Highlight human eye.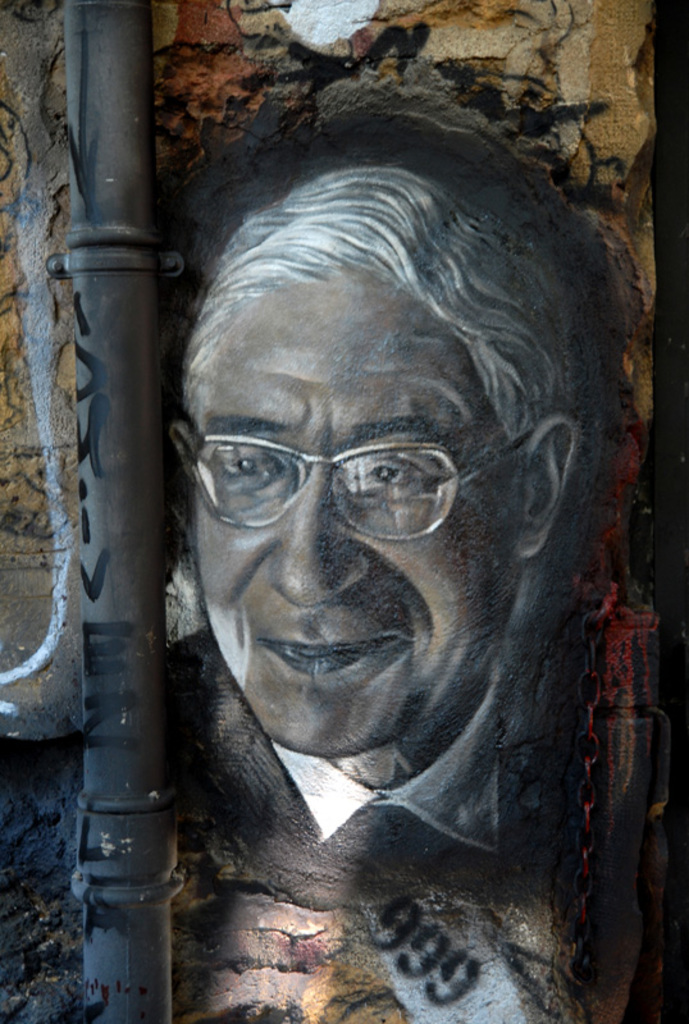
Highlighted region: select_region(344, 440, 439, 507).
